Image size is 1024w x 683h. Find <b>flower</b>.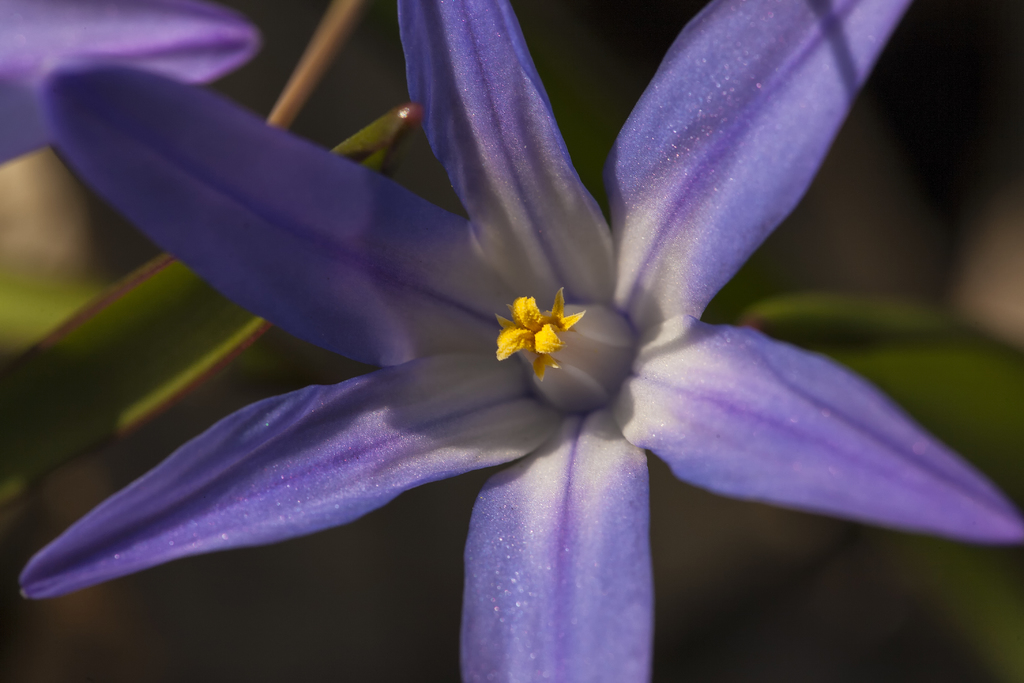
0, 0, 271, 167.
